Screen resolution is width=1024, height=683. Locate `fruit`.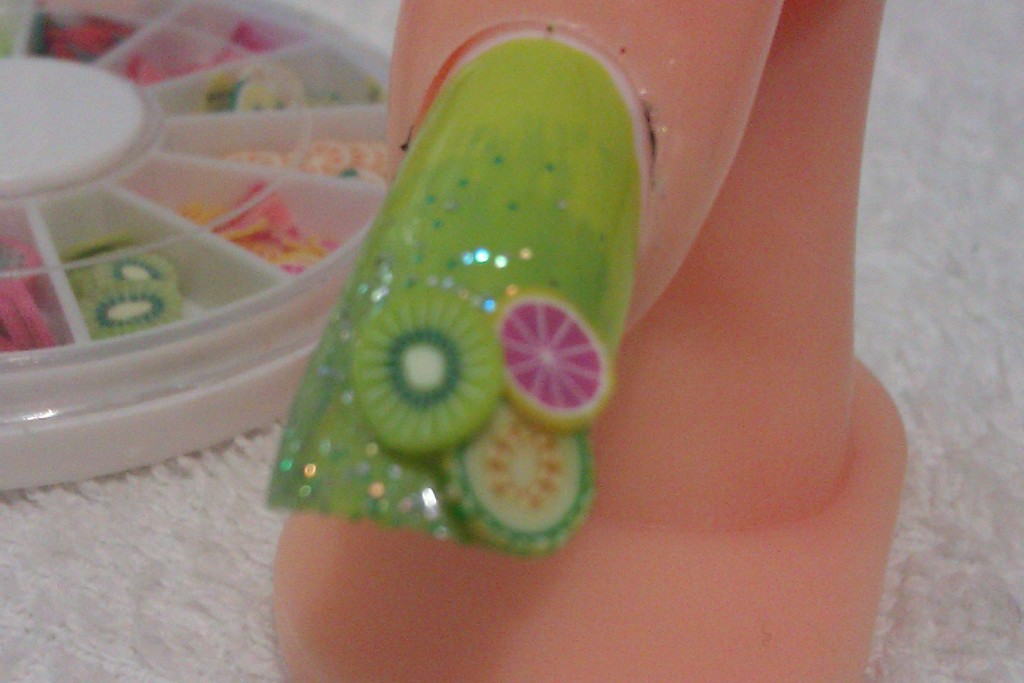
region(349, 139, 380, 181).
